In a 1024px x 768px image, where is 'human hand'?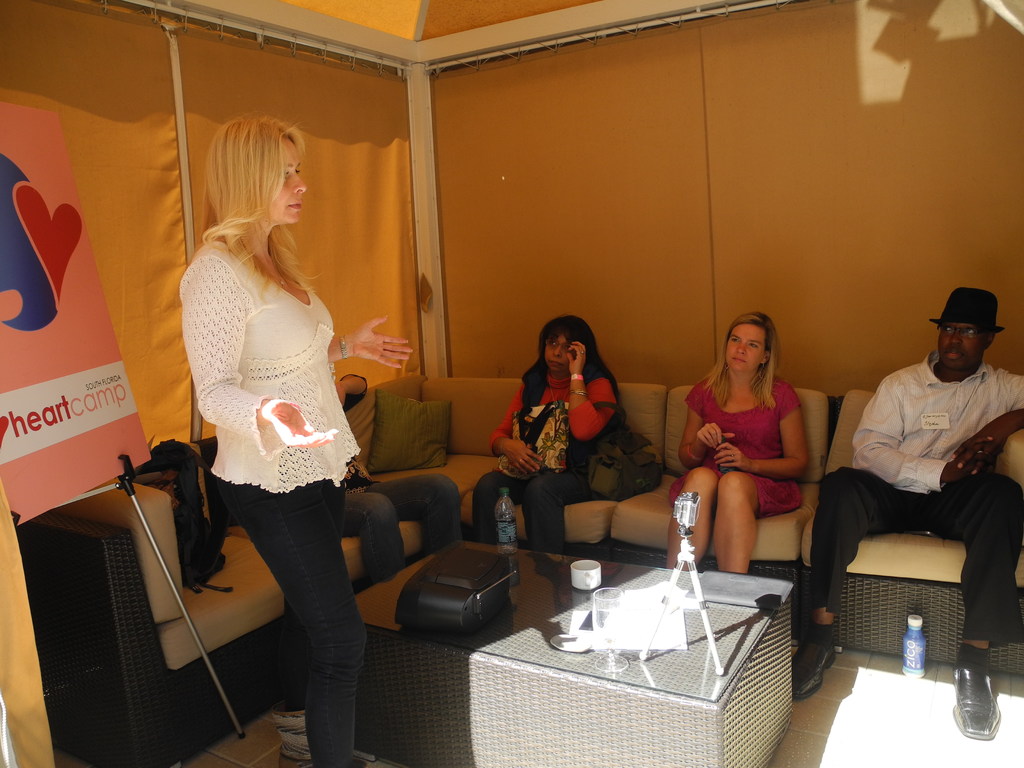
(x1=710, y1=441, x2=748, y2=471).
